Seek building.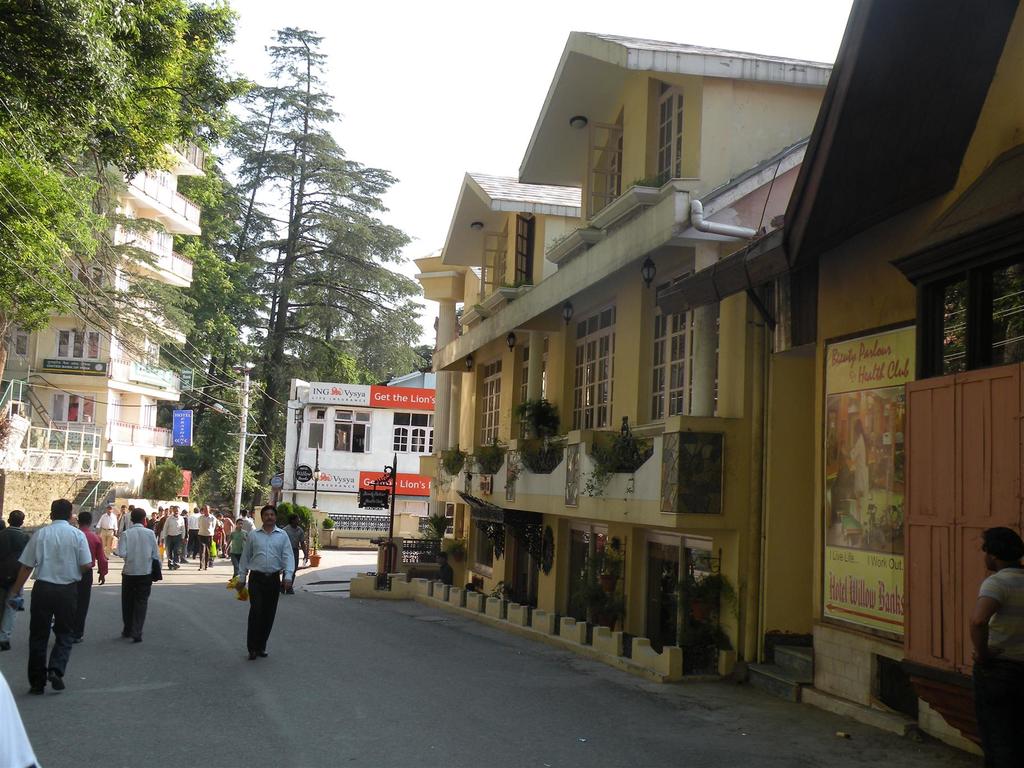
Rect(3, 137, 206, 532).
